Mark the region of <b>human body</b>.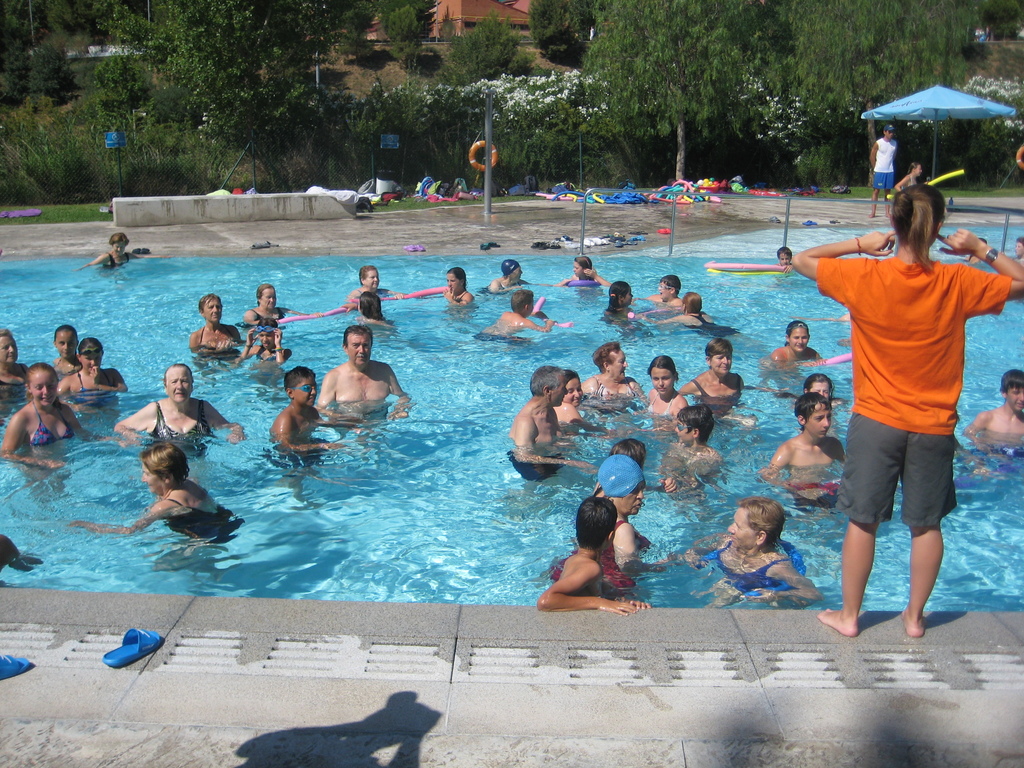
Region: l=80, t=230, r=158, b=270.
